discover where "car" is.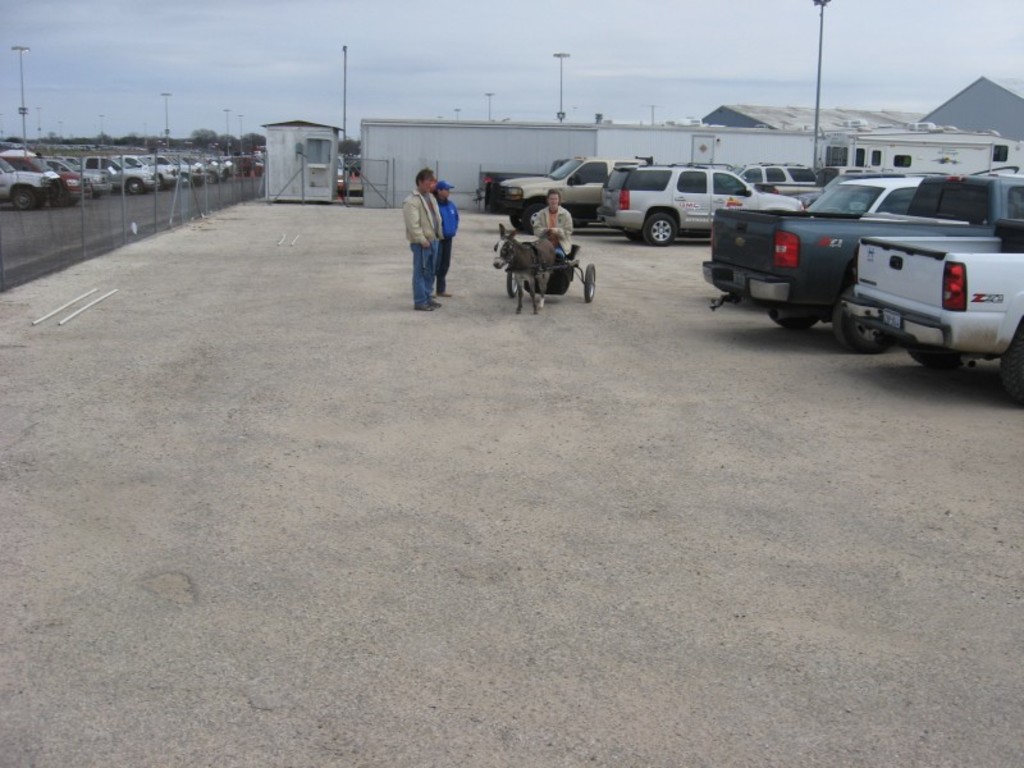
Discovered at x1=595 y1=164 x2=806 y2=244.
